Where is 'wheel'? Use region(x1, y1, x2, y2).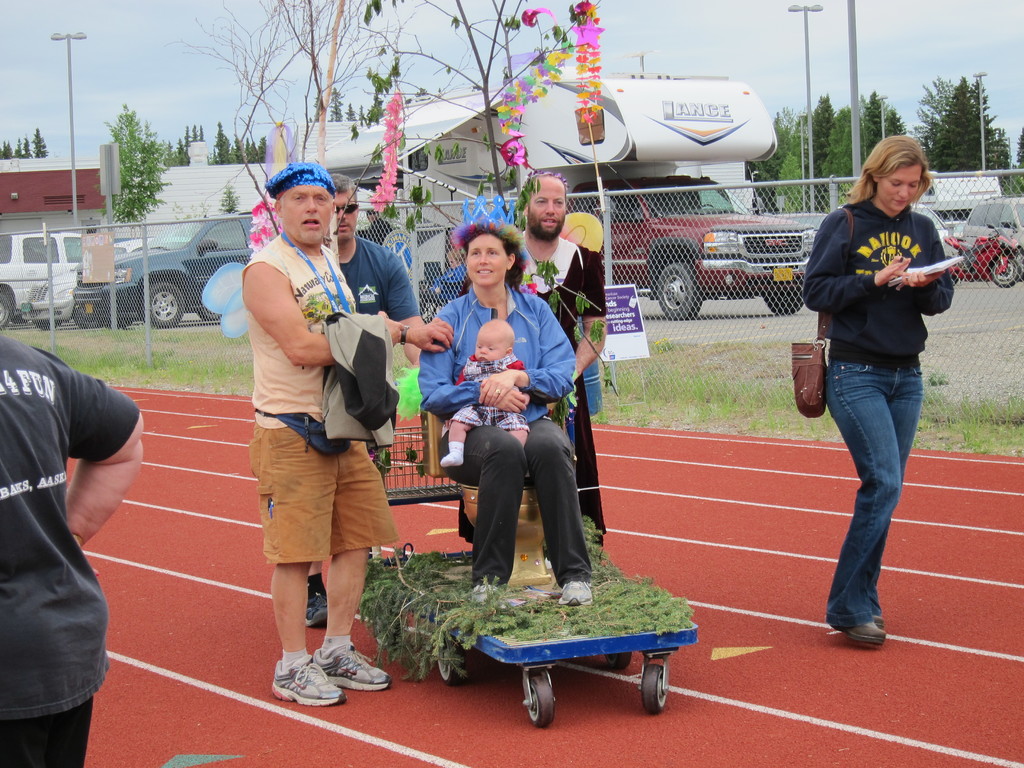
region(760, 278, 800, 316).
